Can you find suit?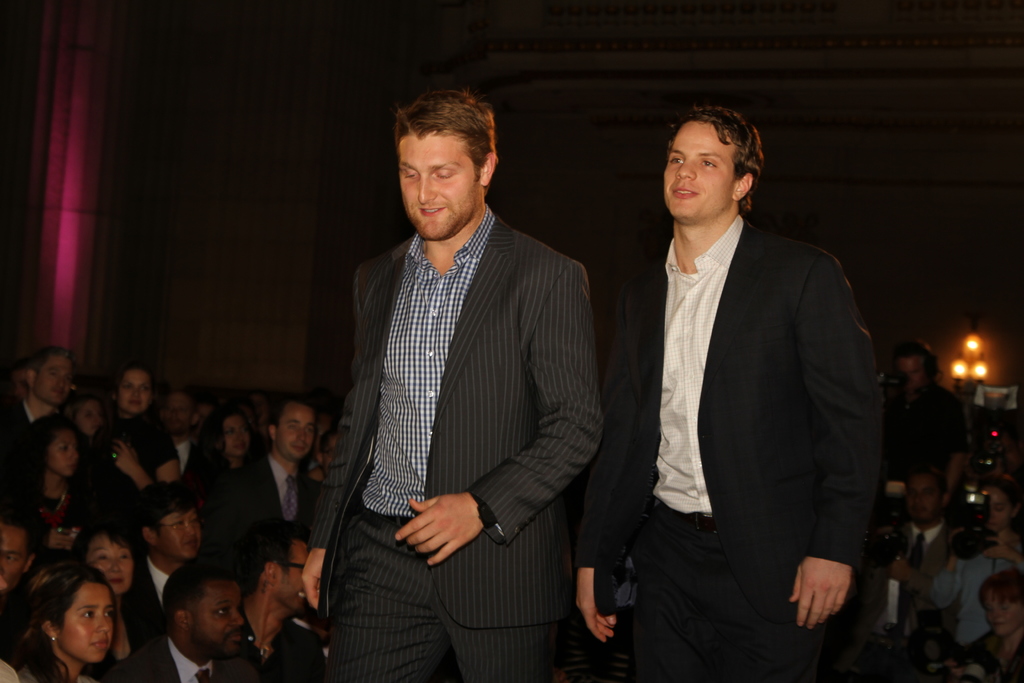
Yes, bounding box: {"x1": 303, "y1": 118, "x2": 613, "y2": 665}.
